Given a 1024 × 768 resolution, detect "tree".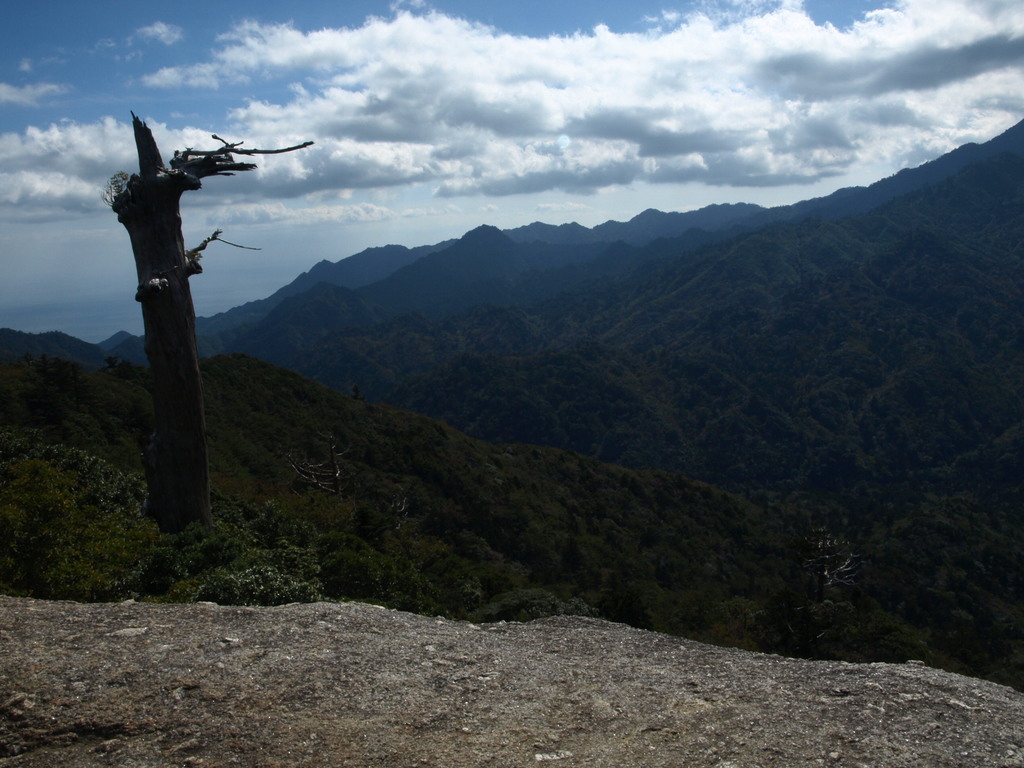
crop(39, 101, 354, 521).
